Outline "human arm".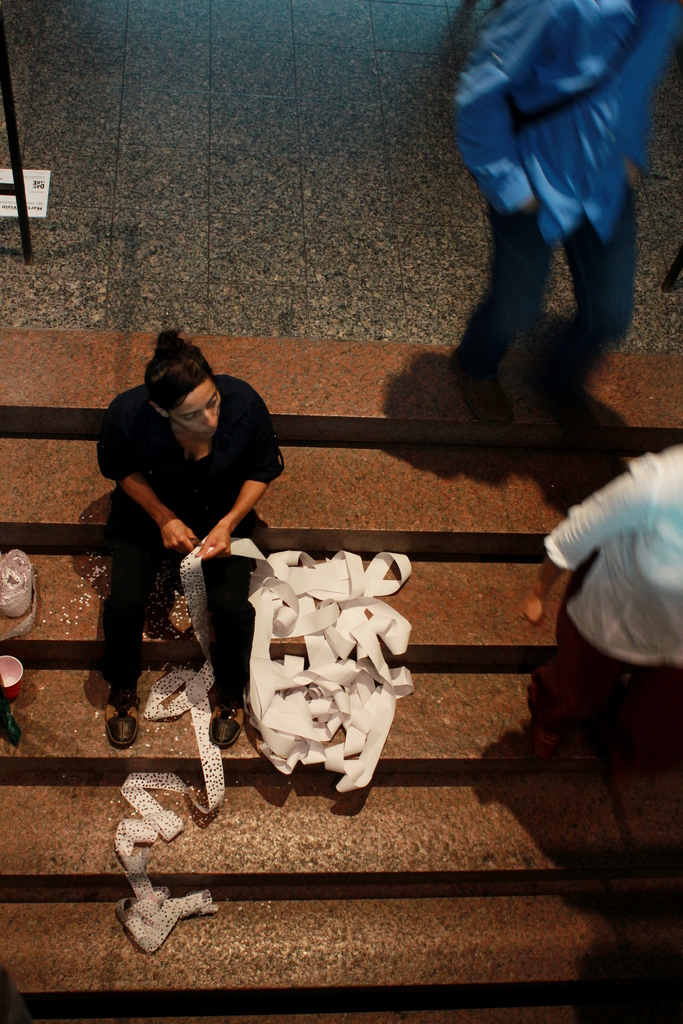
Outline: 520:466:649:630.
